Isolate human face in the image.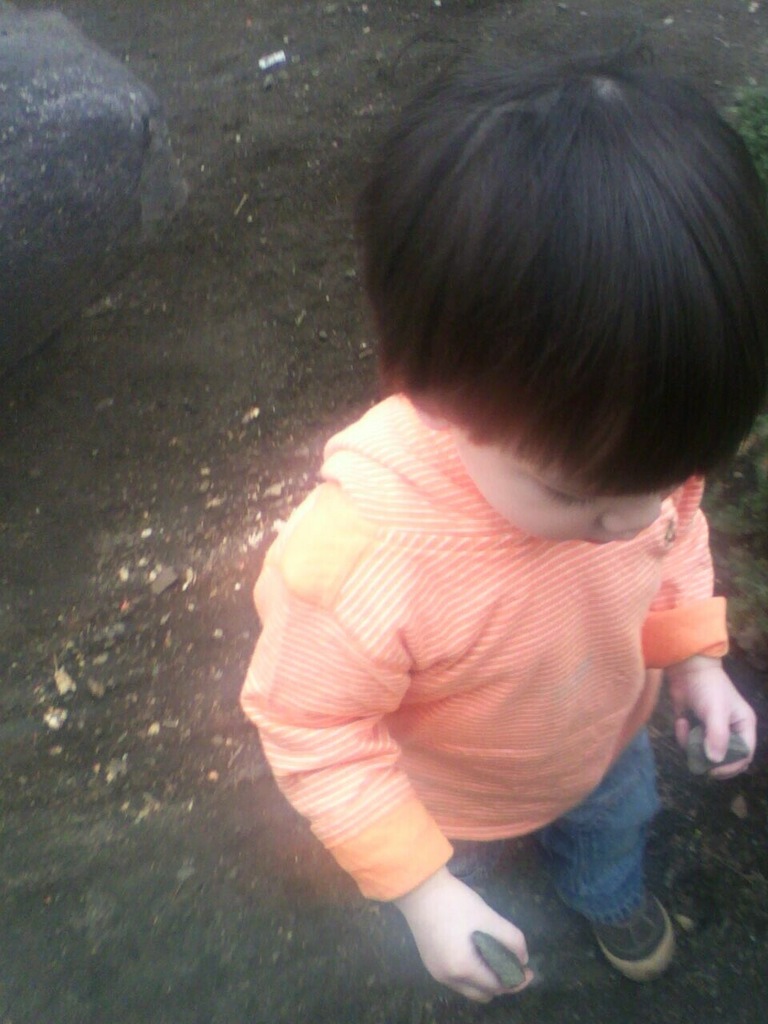
Isolated region: pyautogui.locateOnScreen(442, 402, 693, 550).
